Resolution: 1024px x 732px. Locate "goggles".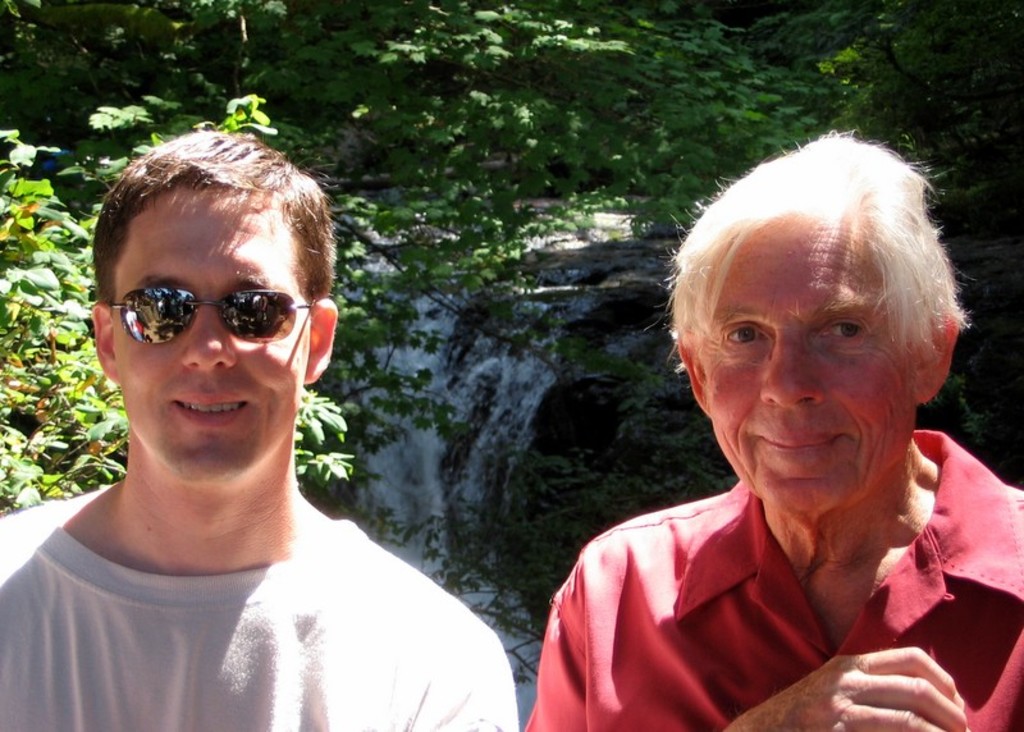
(95,260,311,352).
